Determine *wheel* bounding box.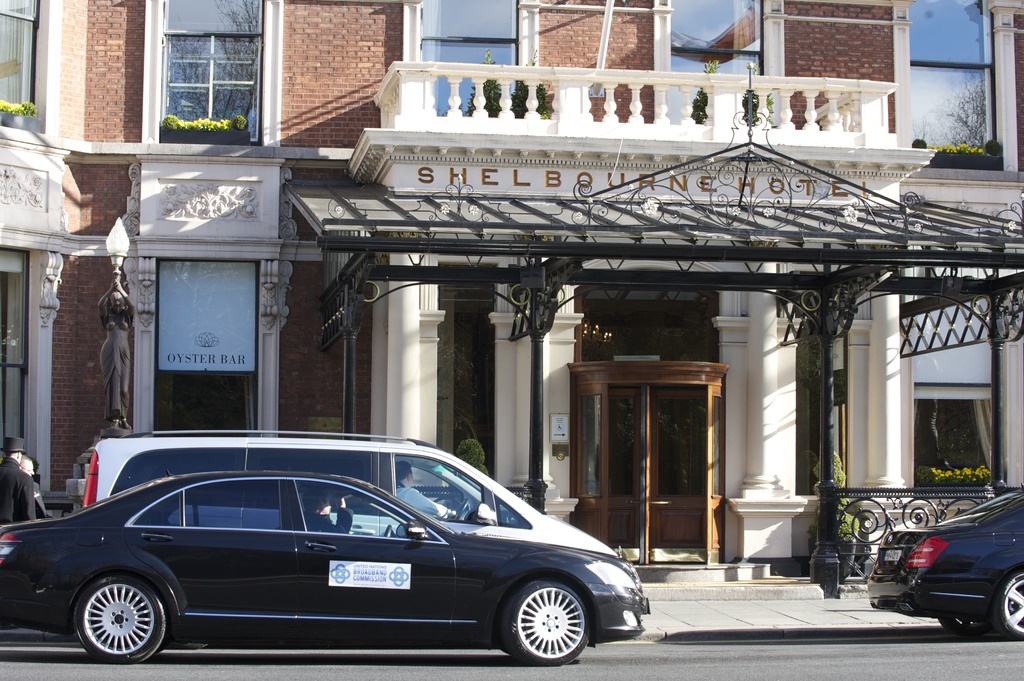
Determined: [993, 568, 1023, 635].
